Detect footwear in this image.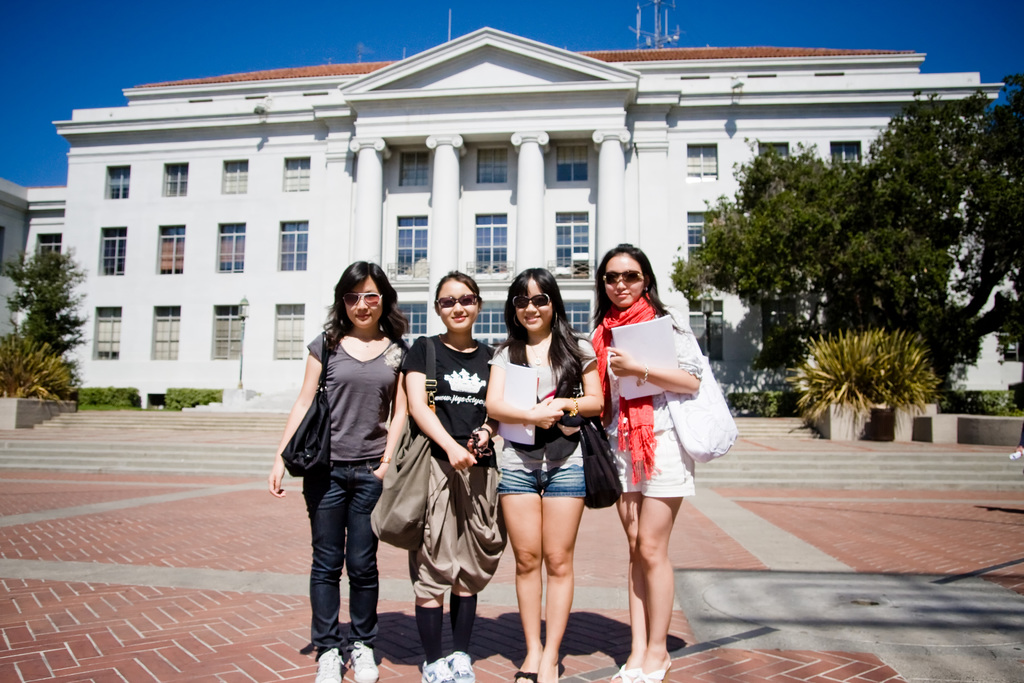
Detection: crop(513, 670, 538, 682).
